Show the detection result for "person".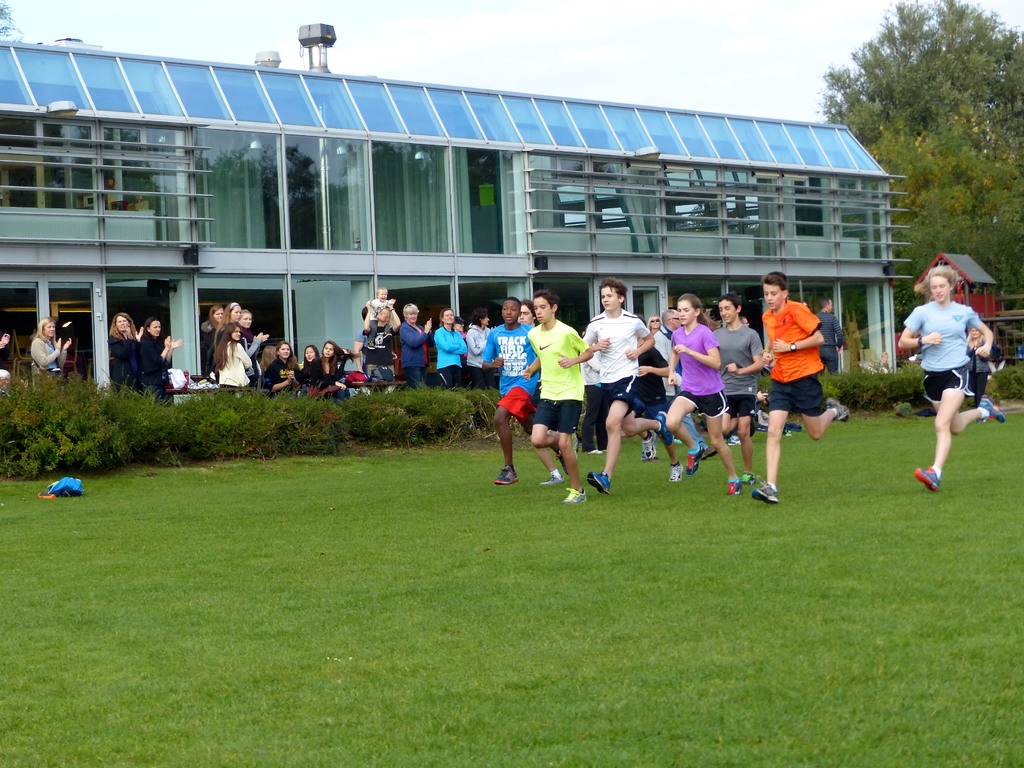
263,335,298,393.
